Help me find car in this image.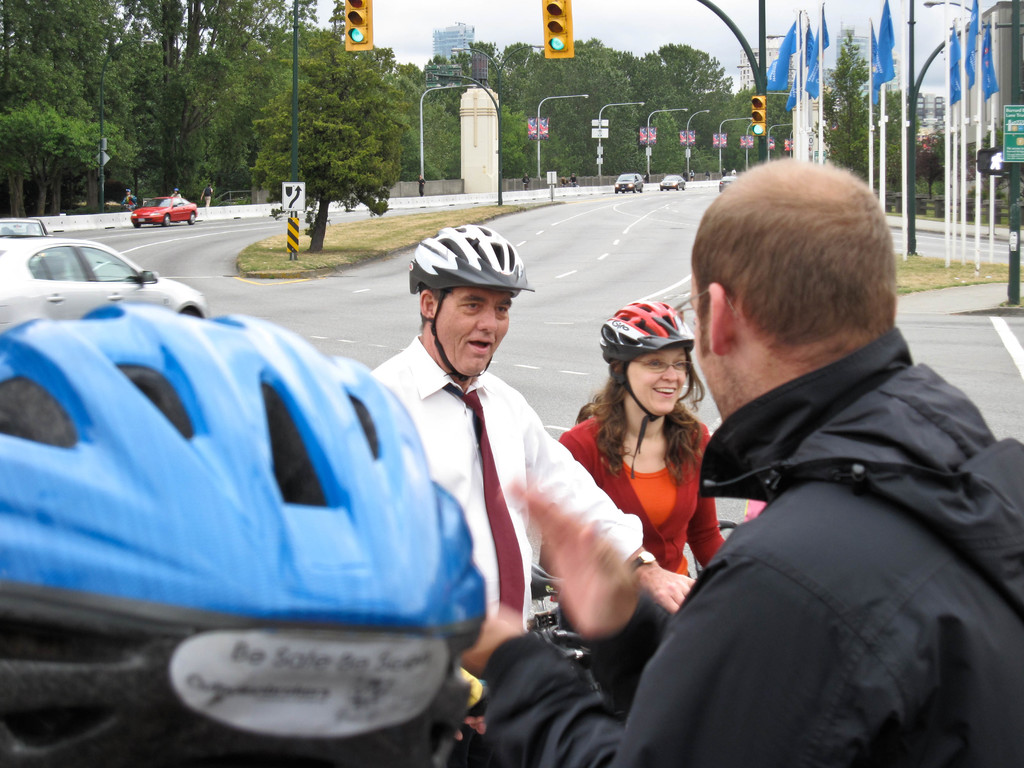
Found it: (left=0, top=236, right=212, bottom=337).
